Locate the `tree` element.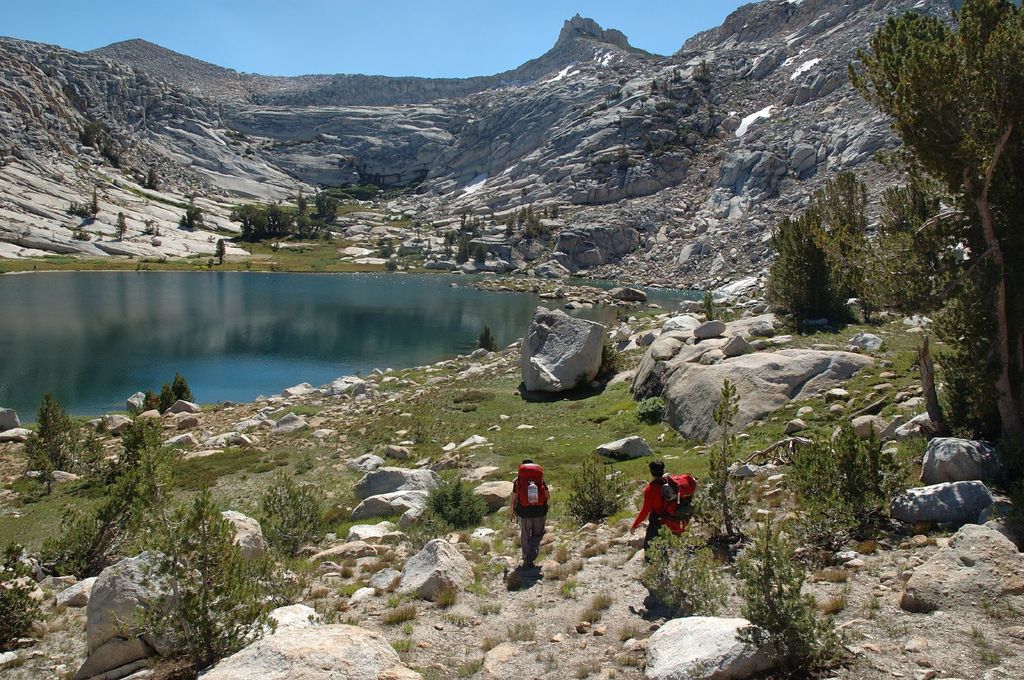
Element bbox: Rect(831, 422, 902, 553).
